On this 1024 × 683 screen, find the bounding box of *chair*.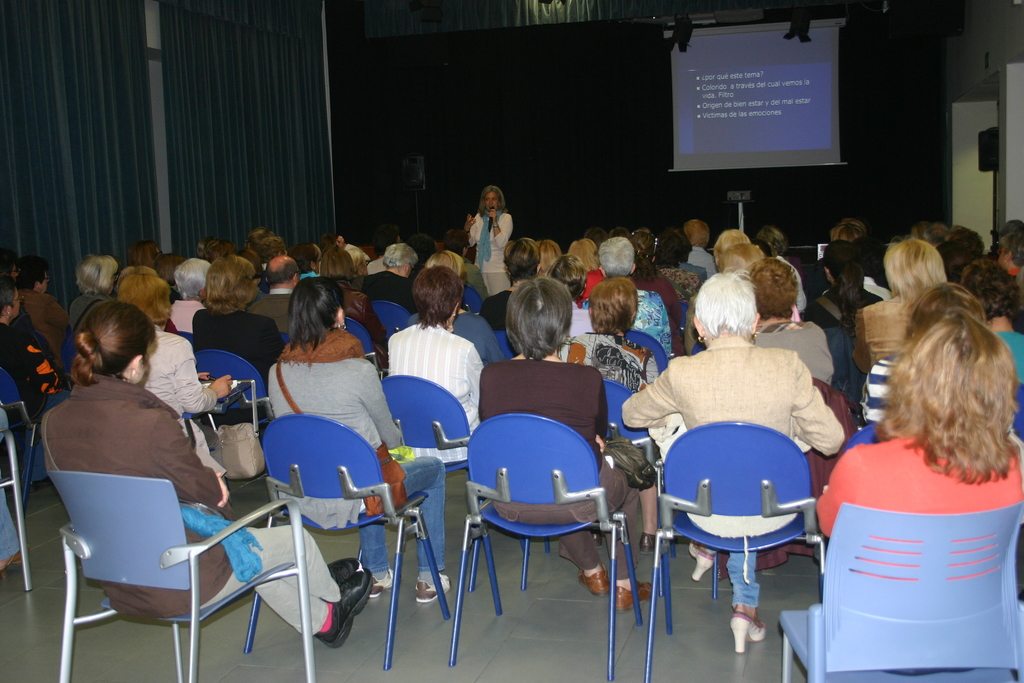
Bounding box: [627, 331, 666, 372].
